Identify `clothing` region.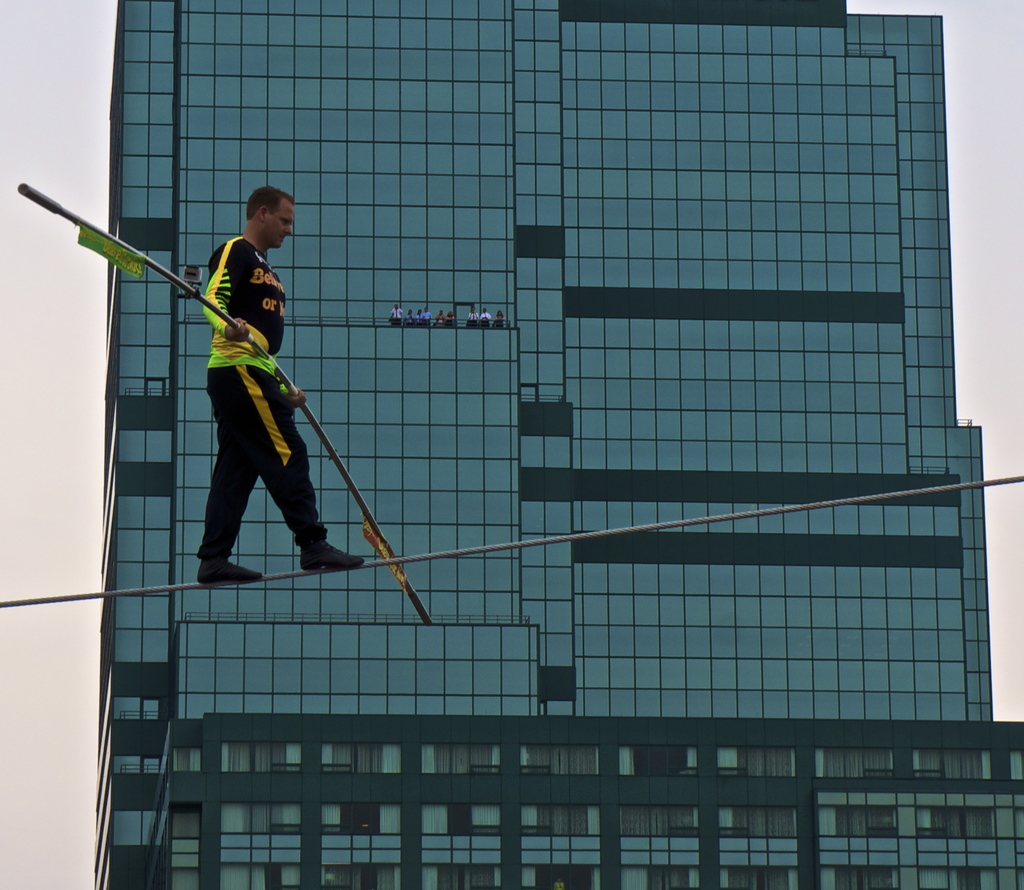
Region: rect(193, 234, 332, 558).
